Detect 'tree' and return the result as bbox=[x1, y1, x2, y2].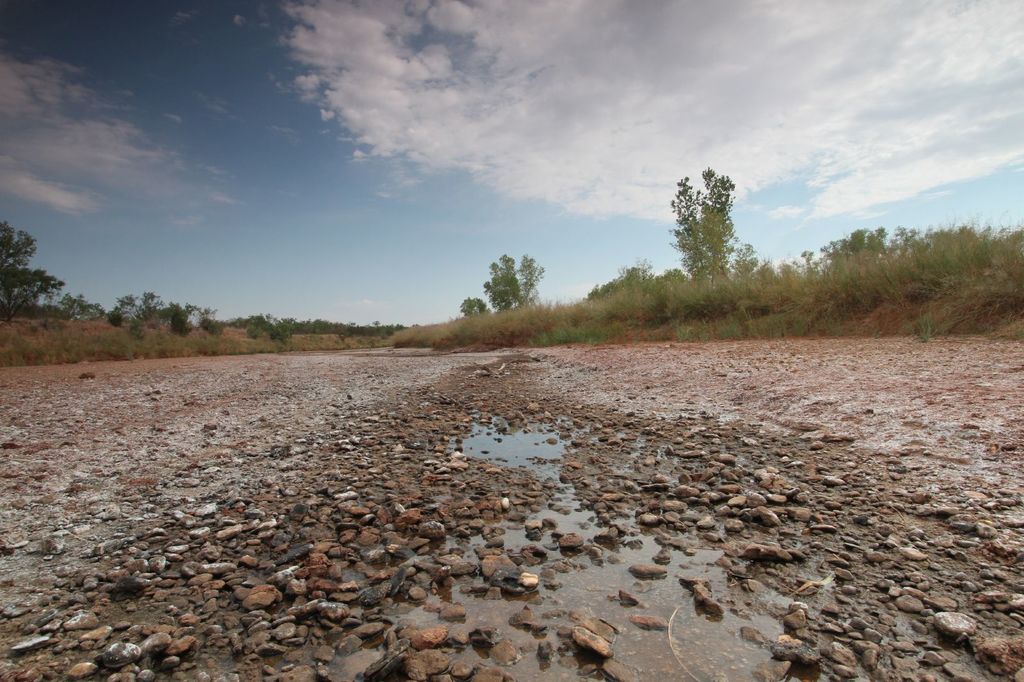
bbox=[749, 214, 1023, 329].
